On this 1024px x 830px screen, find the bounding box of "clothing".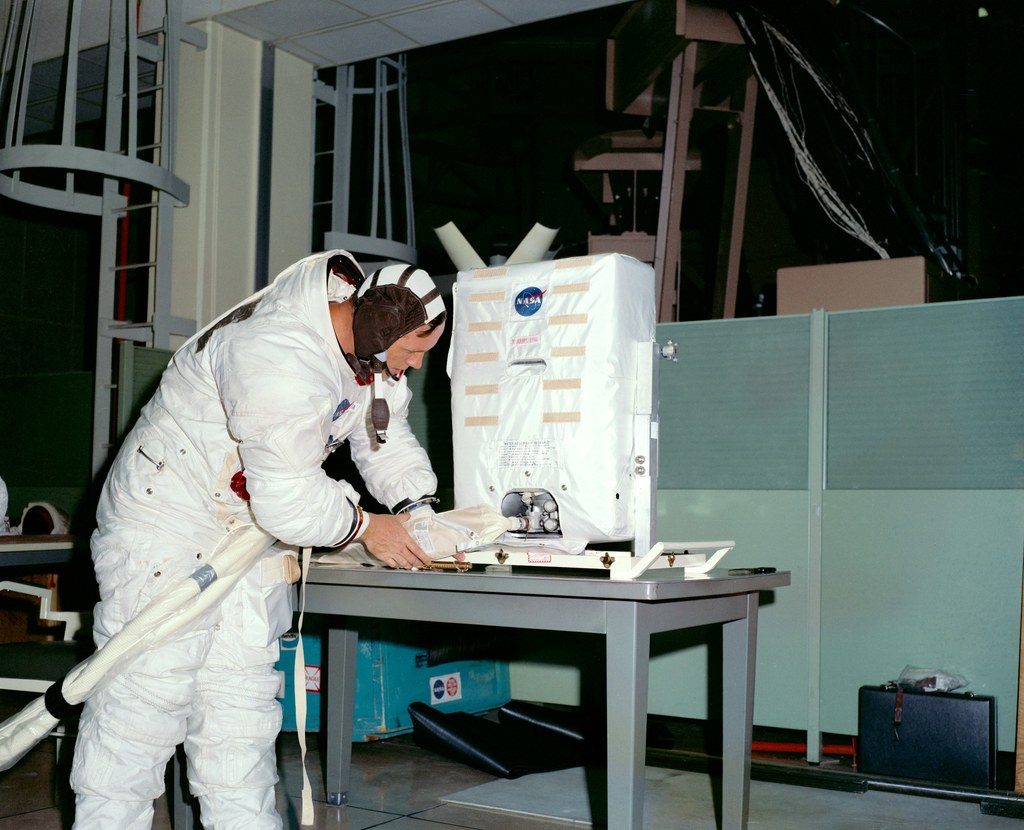
Bounding box: pyautogui.locateOnScreen(81, 225, 456, 795).
